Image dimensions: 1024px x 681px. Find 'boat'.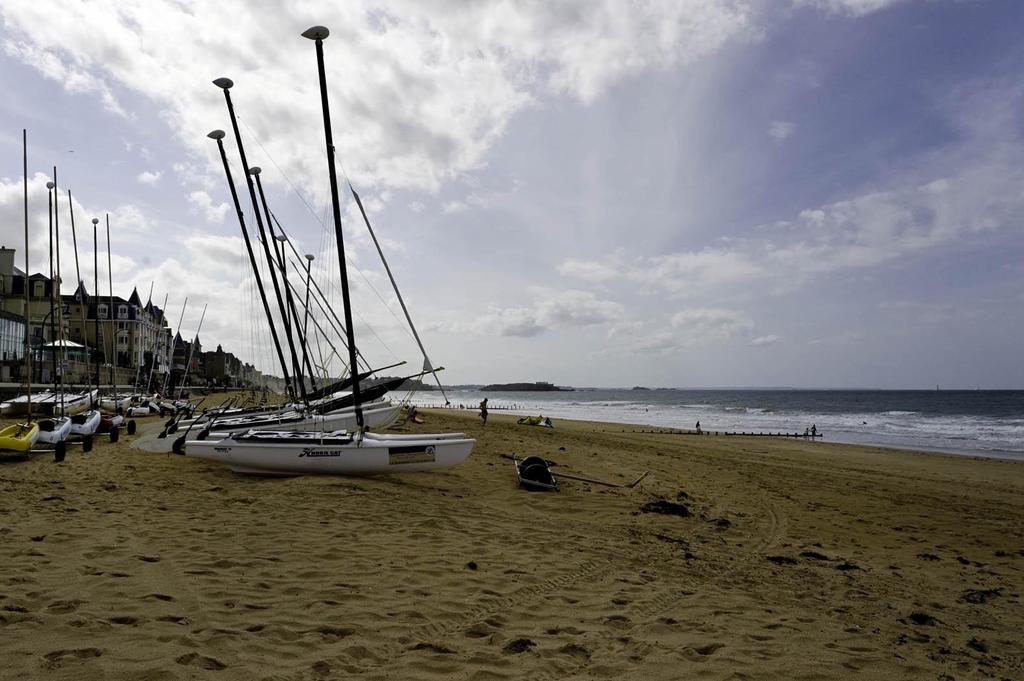
<bbox>60, 191, 104, 452</bbox>.
